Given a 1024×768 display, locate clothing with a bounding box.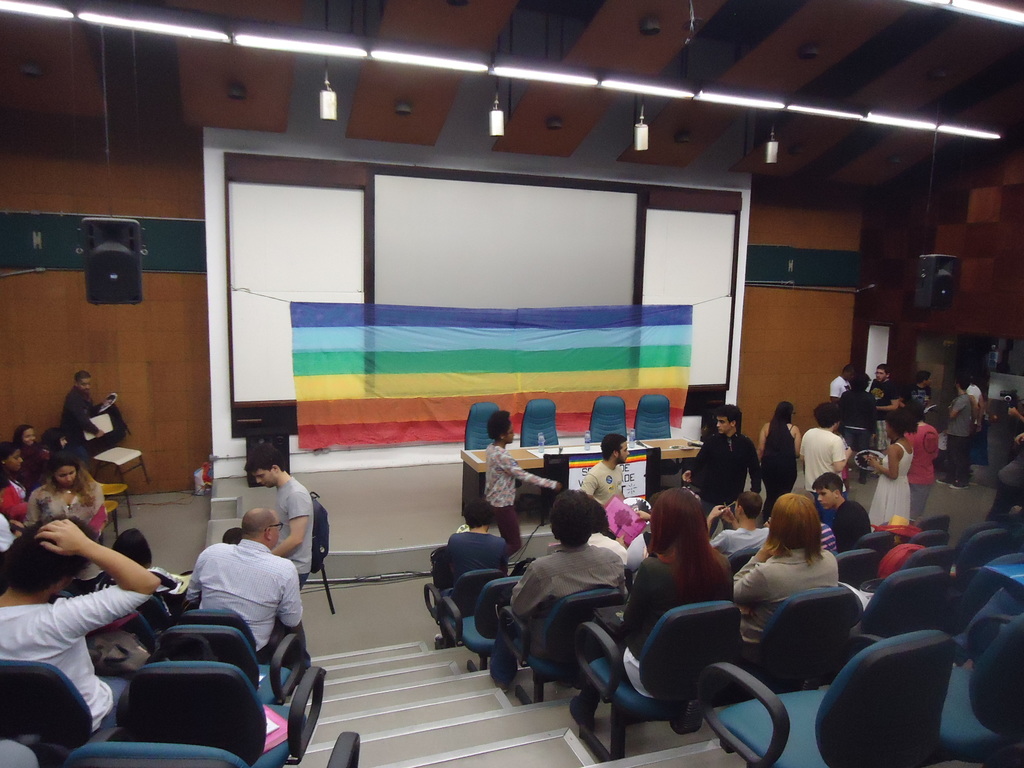
Located: region(618, 554, 763, 650).
